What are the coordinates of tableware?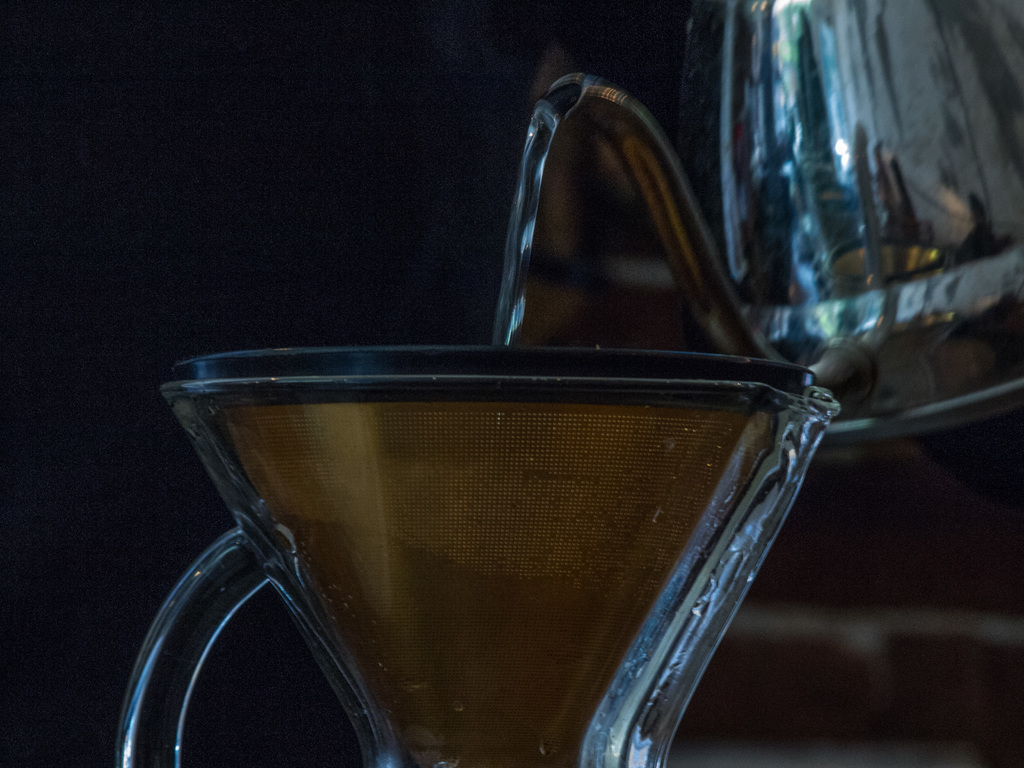
pyautogui.locateOnScreen(533, 0, 1023, 461).
